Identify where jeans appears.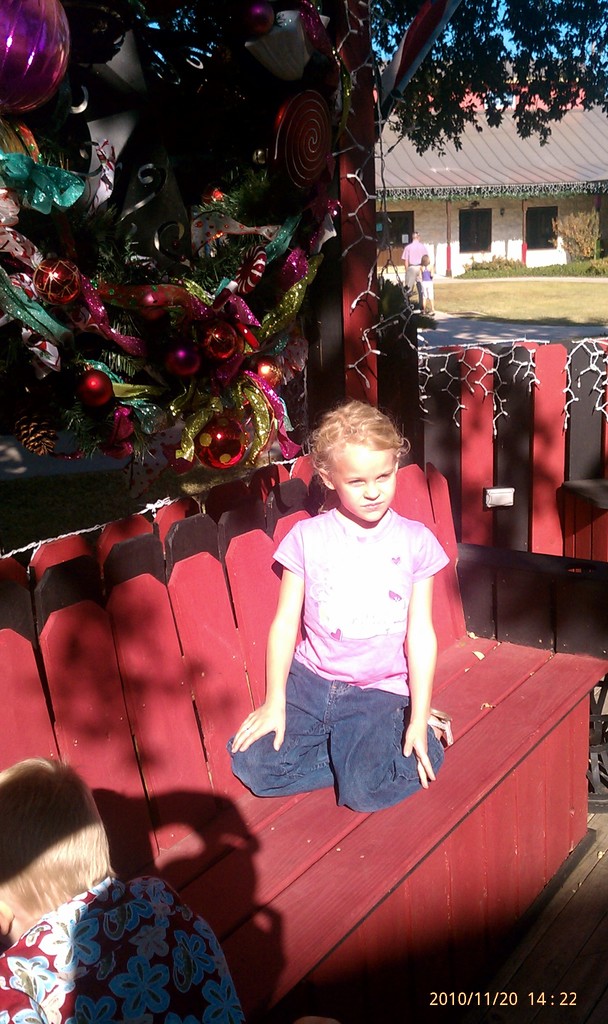
Appears at (250, 678, 451, 813).
